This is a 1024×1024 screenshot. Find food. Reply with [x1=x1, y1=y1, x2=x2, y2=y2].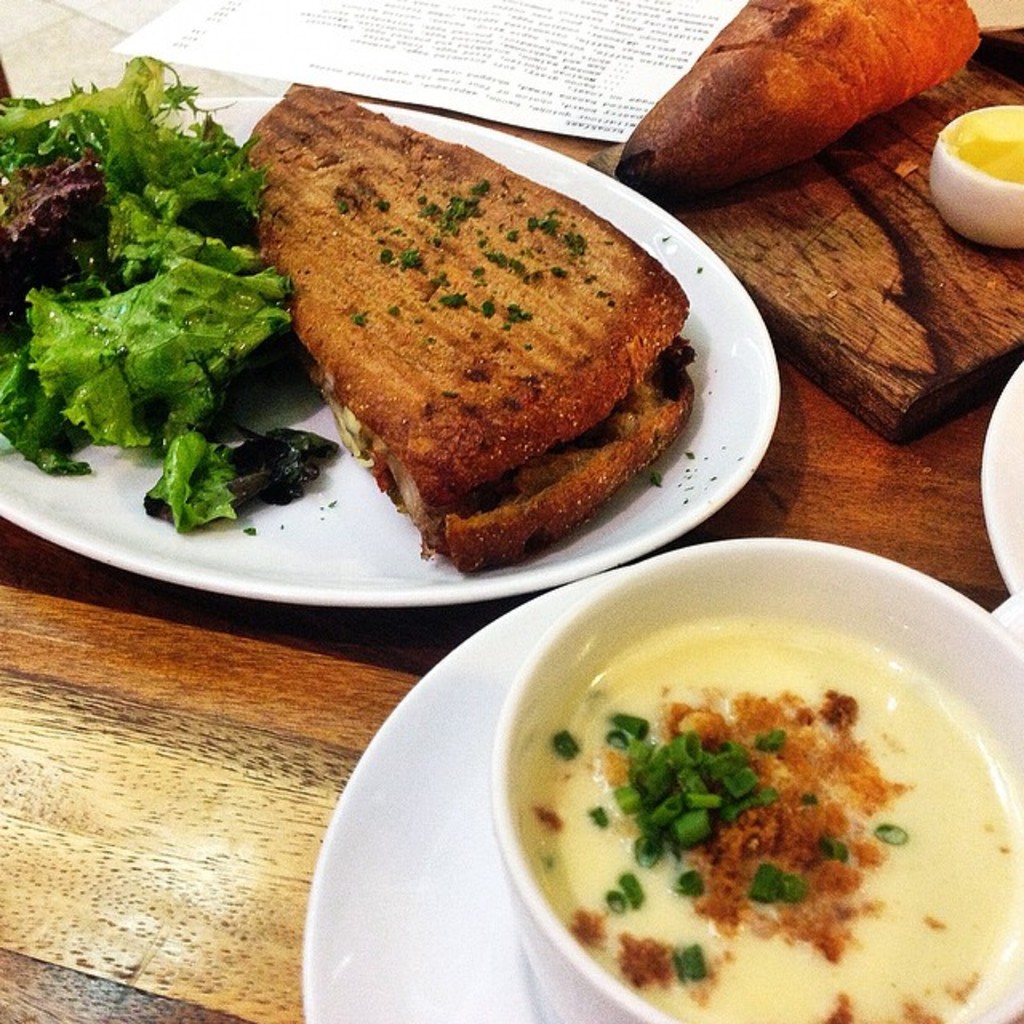
[x1=624, y1=0, x2=986, y2=205].
